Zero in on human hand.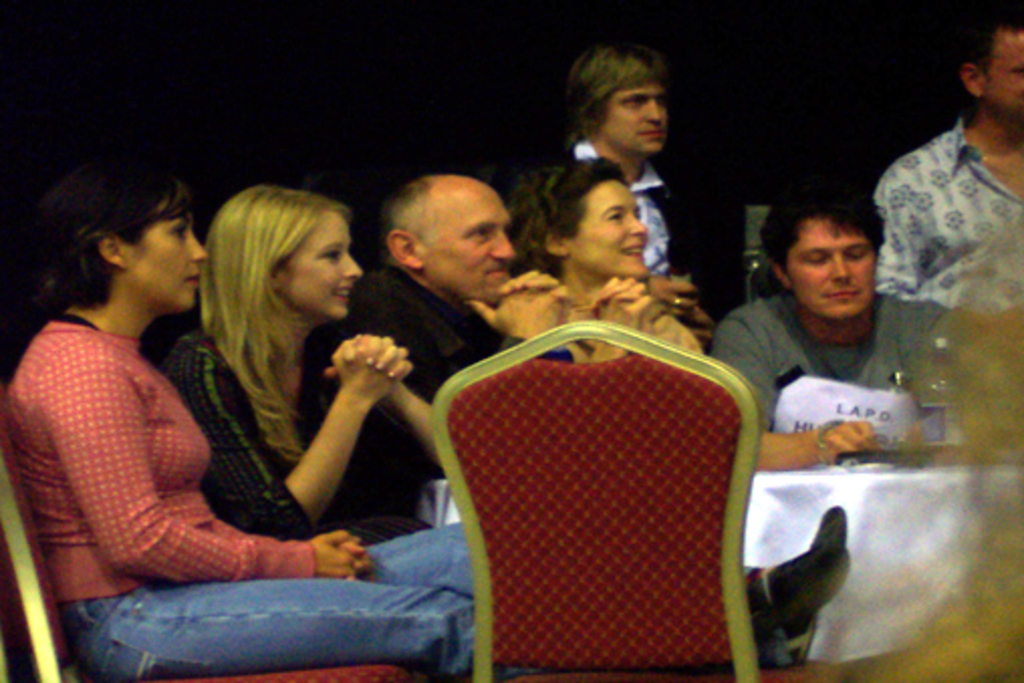
Zeroed in: {"x1": 595, "y1": 272, "x2": 653, "y2": 336}.
